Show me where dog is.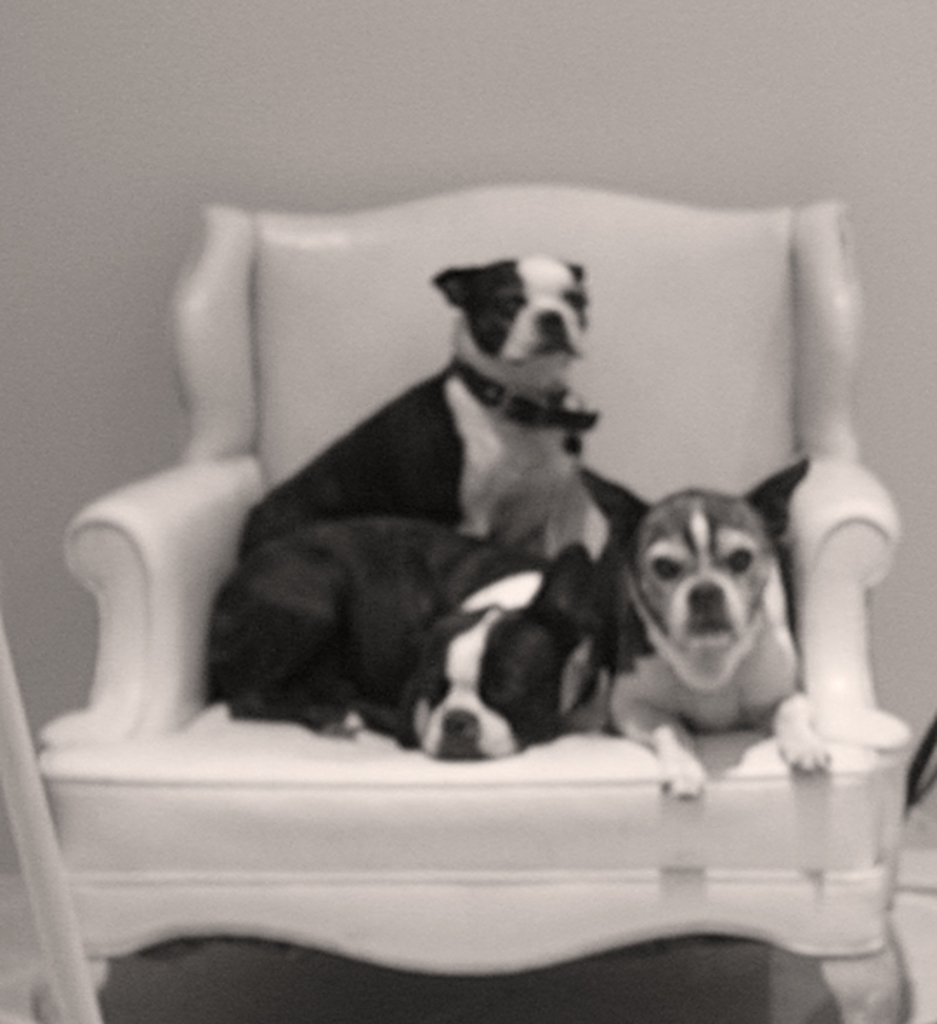
dog is at 571/458/836/804.
